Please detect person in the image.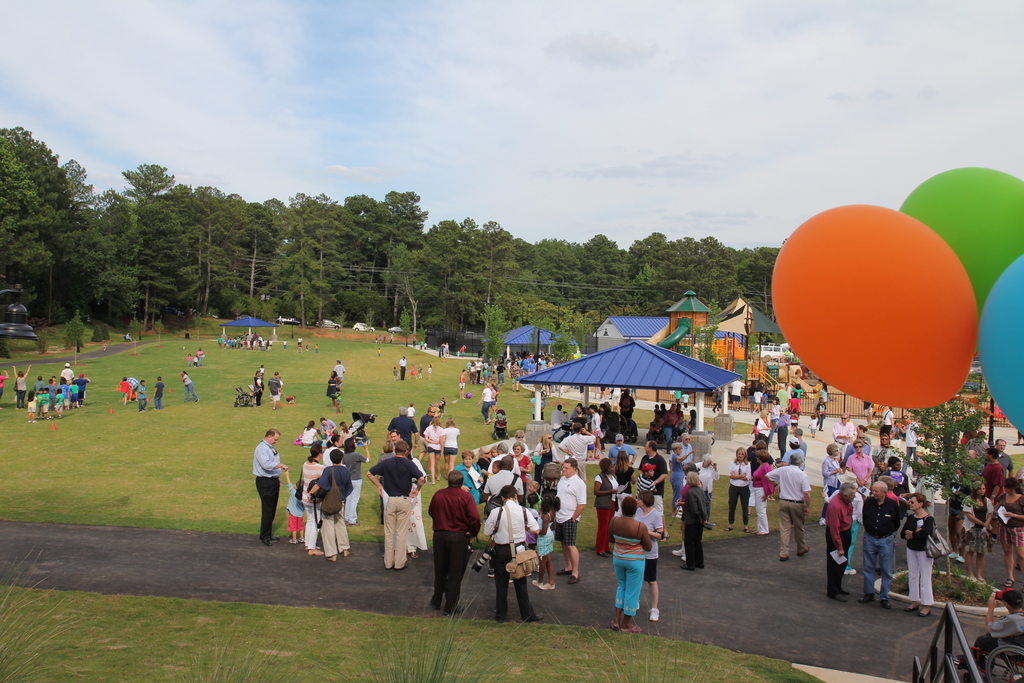
select_region(752, 417, 758, 432).
